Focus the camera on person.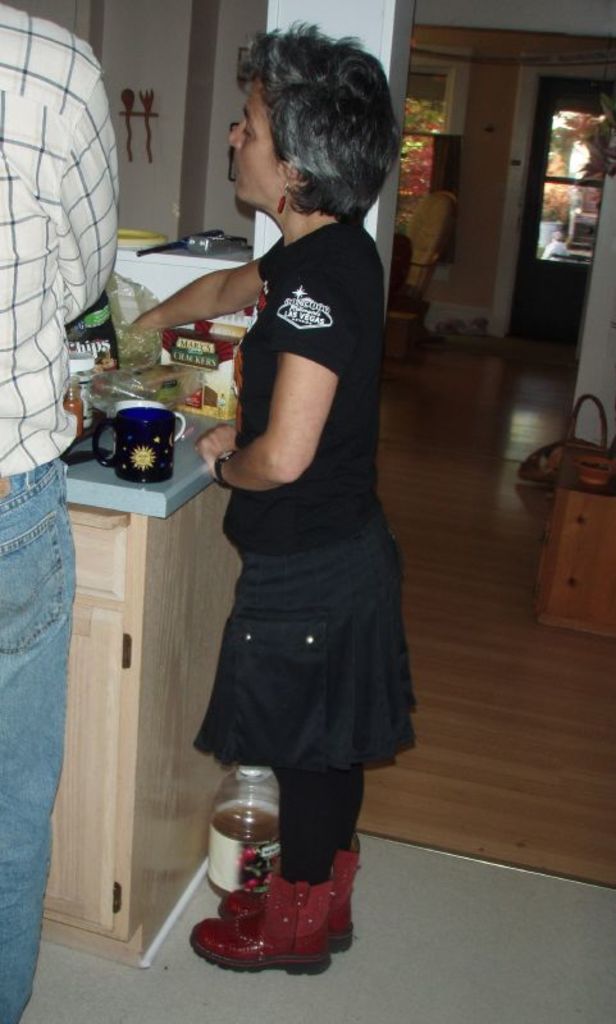
Focus region: (x1=128, y1=23, x2=425, y2=978).
